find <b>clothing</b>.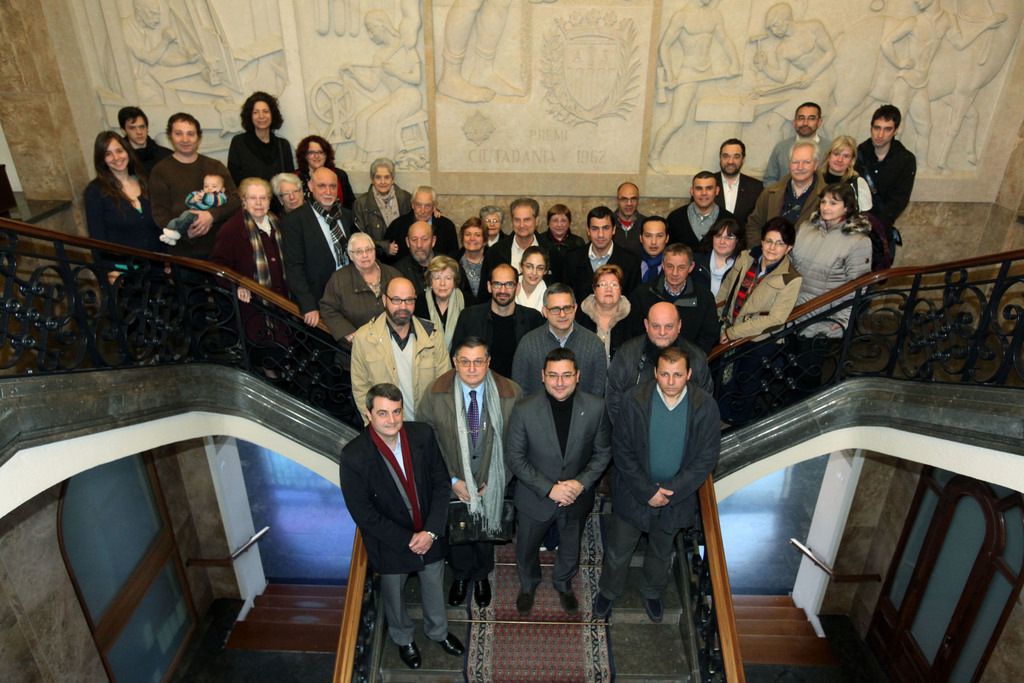
(404, 284, 470, 350).
